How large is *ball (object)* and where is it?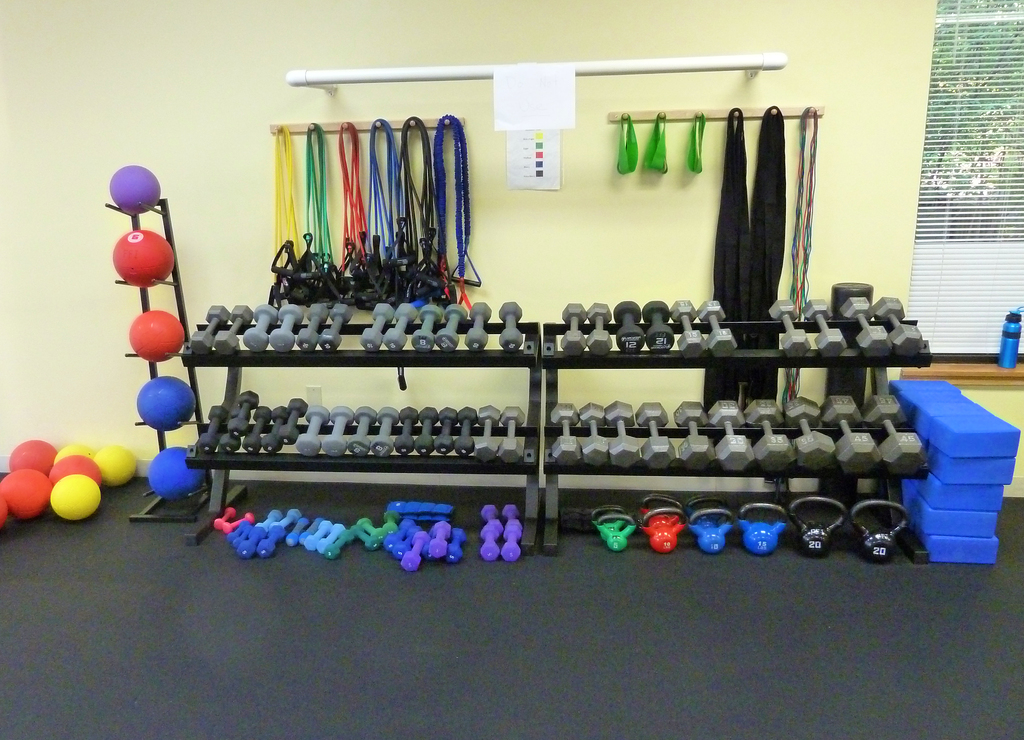
Bounding box: box=[137, 378, 195, 431].
